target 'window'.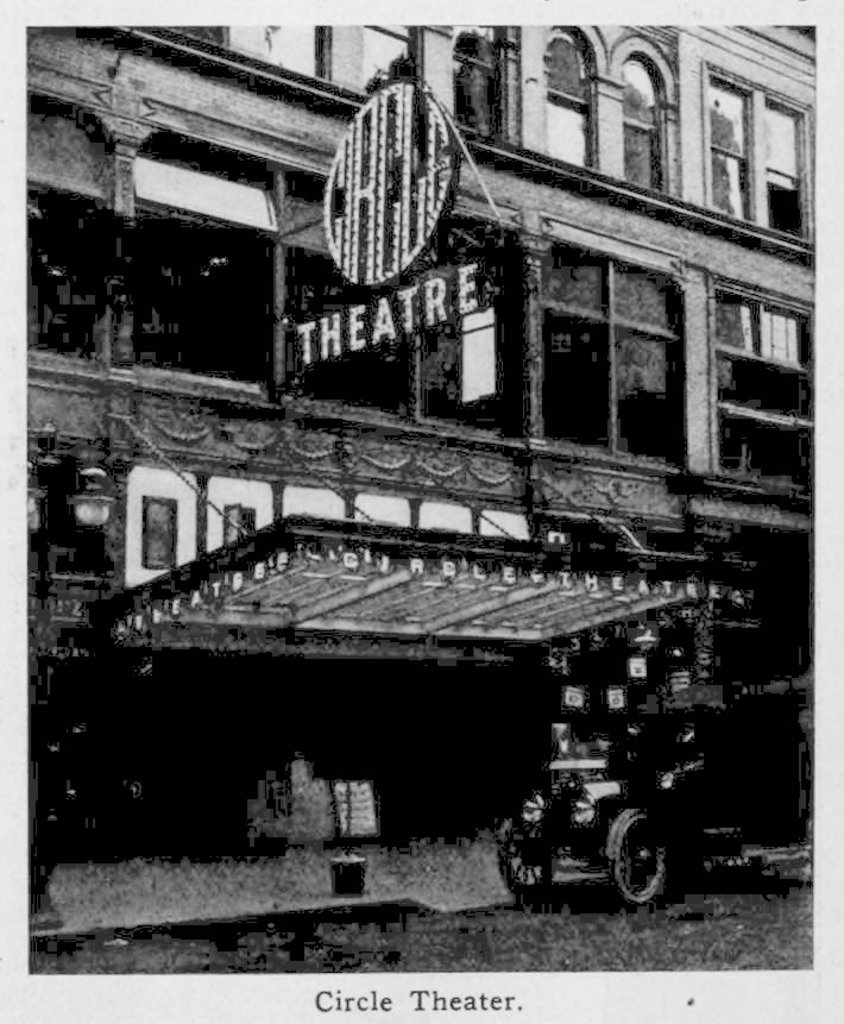
Target region: (449, 25, 509, 137).
